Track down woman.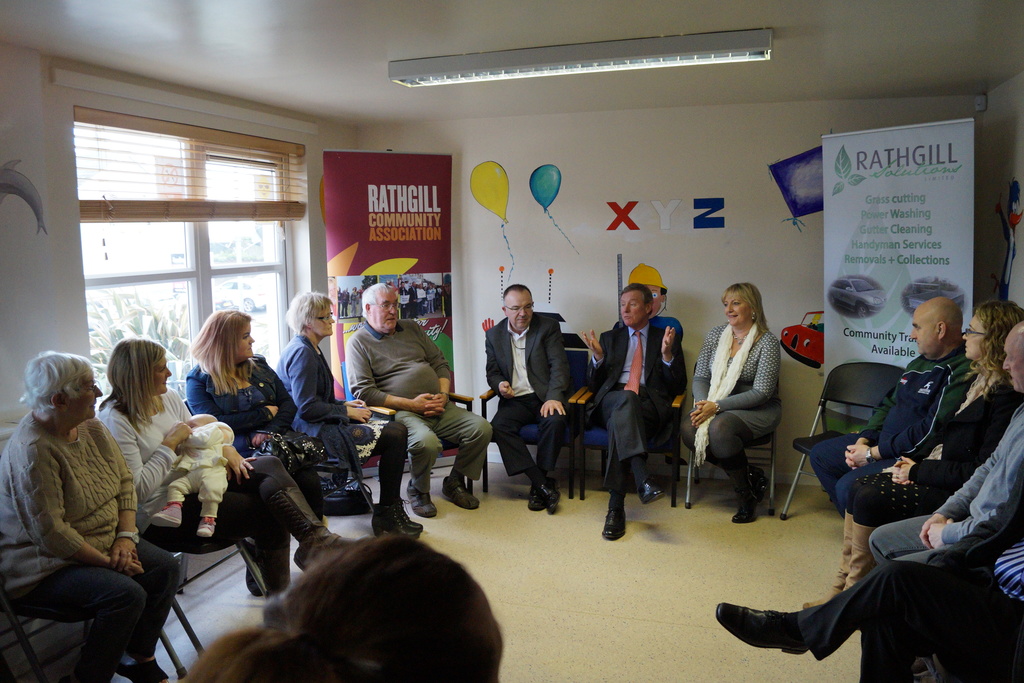
Tracked to Rect(179, 527, 500, 682).
